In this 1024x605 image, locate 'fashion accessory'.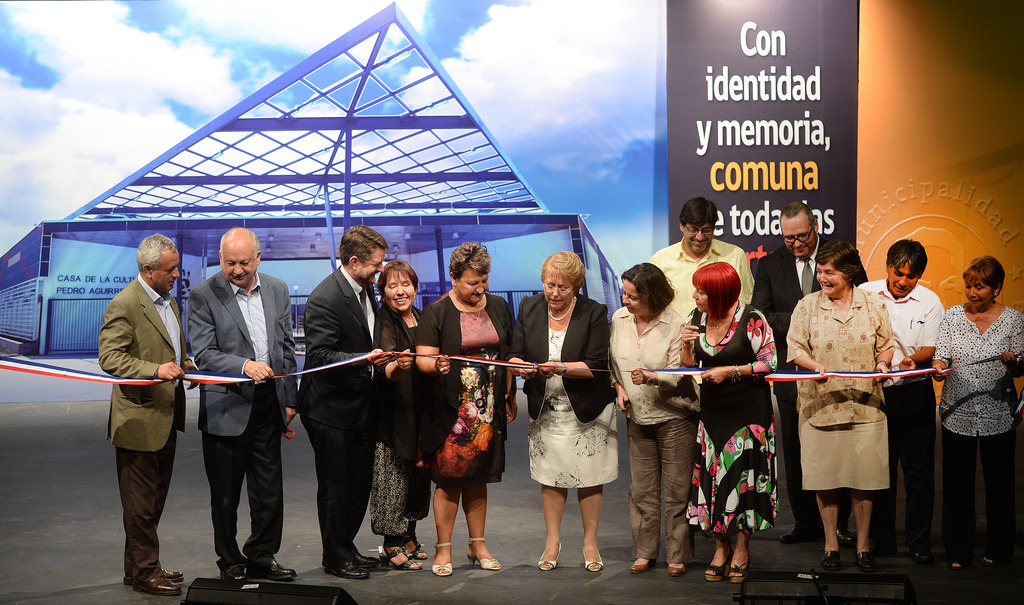
Bounding box: l=403, t=363, r=407, b=366.
